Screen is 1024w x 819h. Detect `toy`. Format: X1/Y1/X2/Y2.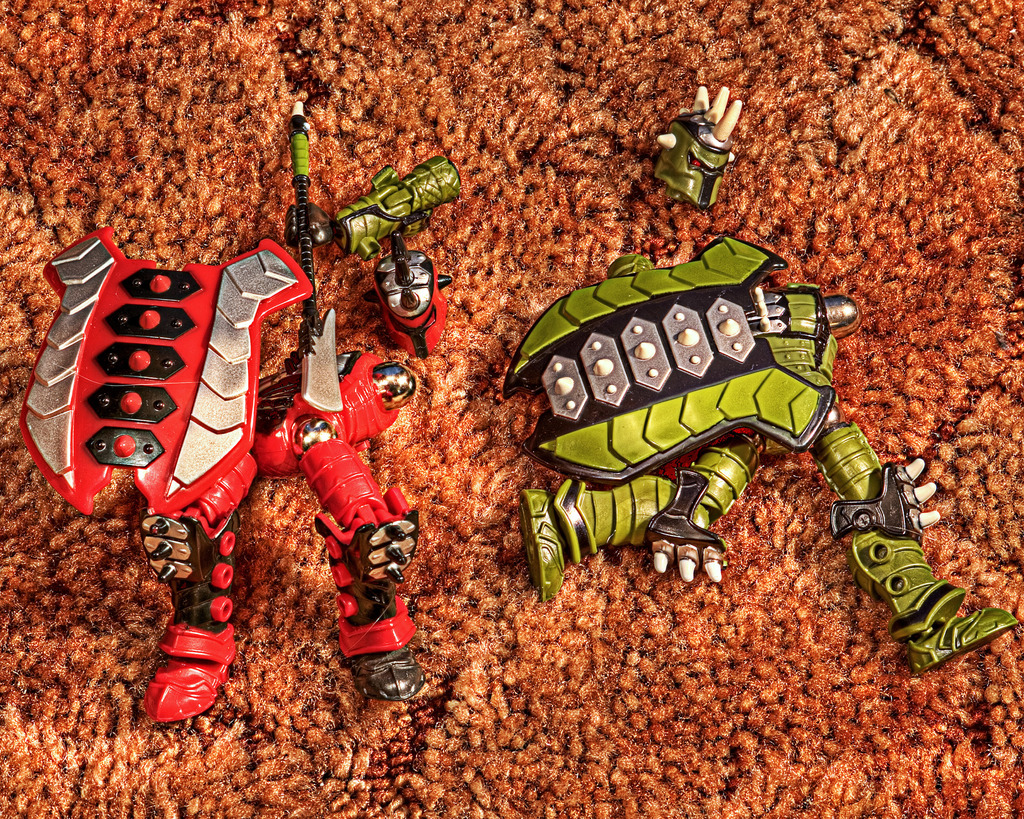
15/89/465/735.
